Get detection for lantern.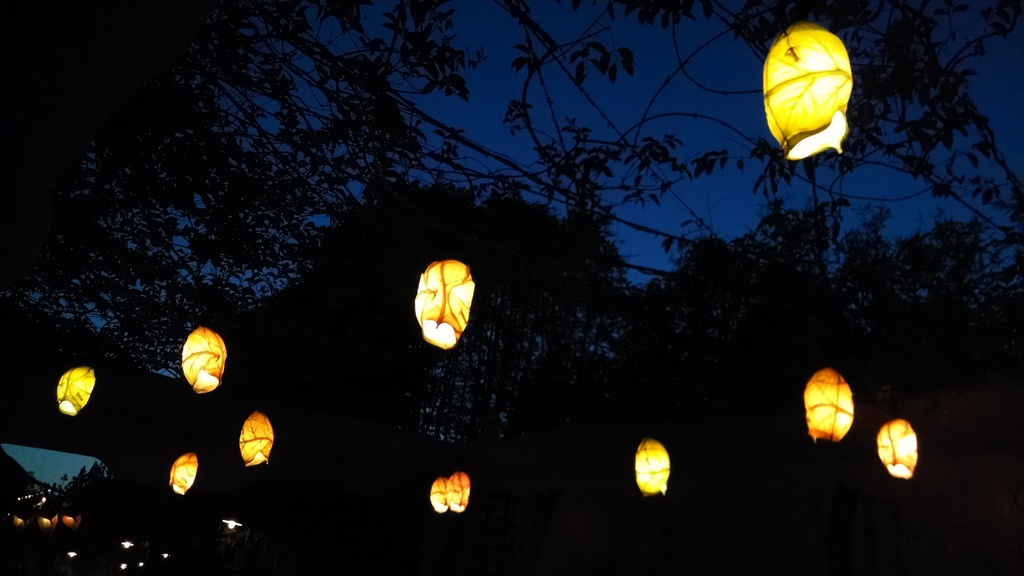
Detection: select_region(54, 365, 97, 415).
